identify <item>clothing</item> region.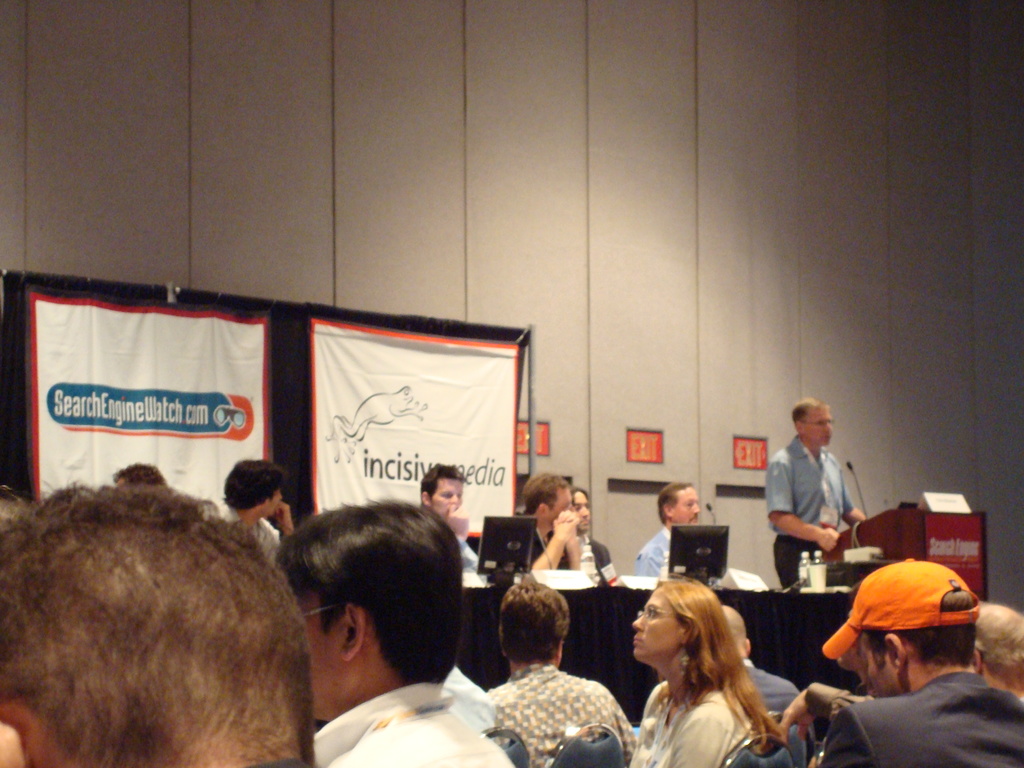
Region: bbox=[822, 668, 1023, 767].
